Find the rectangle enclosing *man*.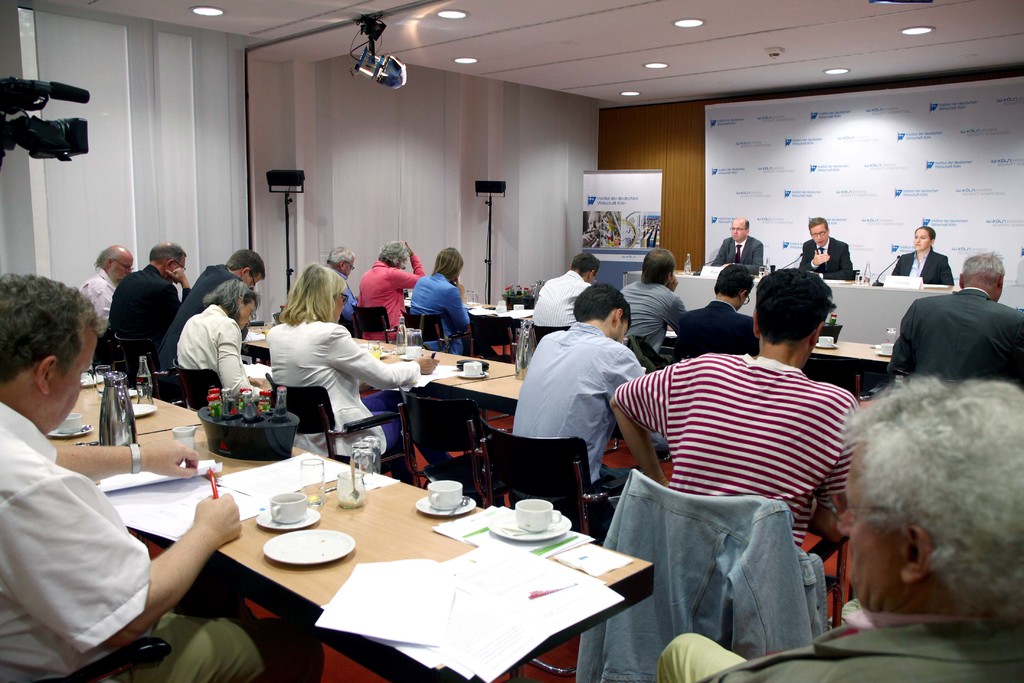
710, 215, 764, 273.
